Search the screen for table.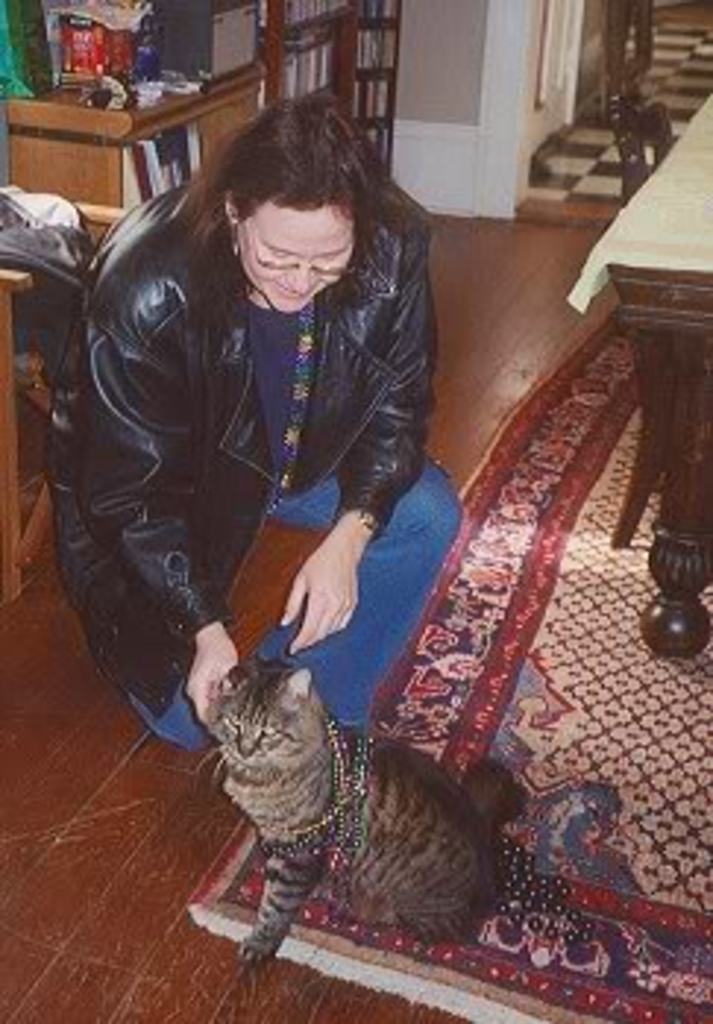
Found at locate(0, 62, 229, 202).
